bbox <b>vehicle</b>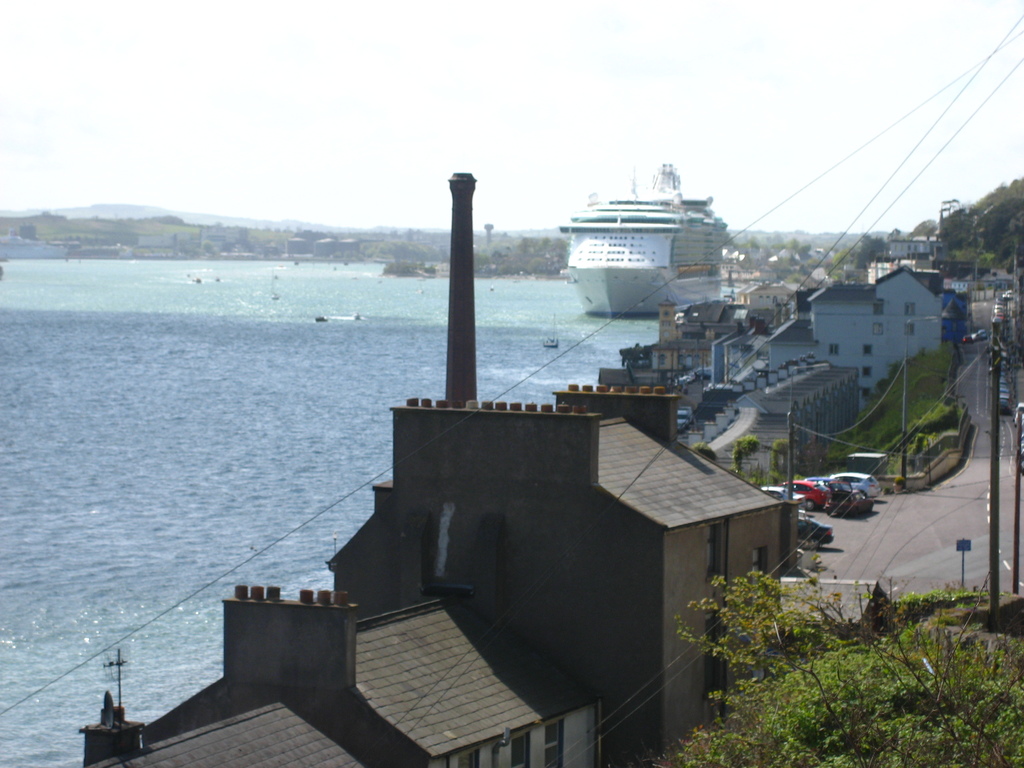
pyautogui.locateOnScreen(1000, 285, 1020, 299)
